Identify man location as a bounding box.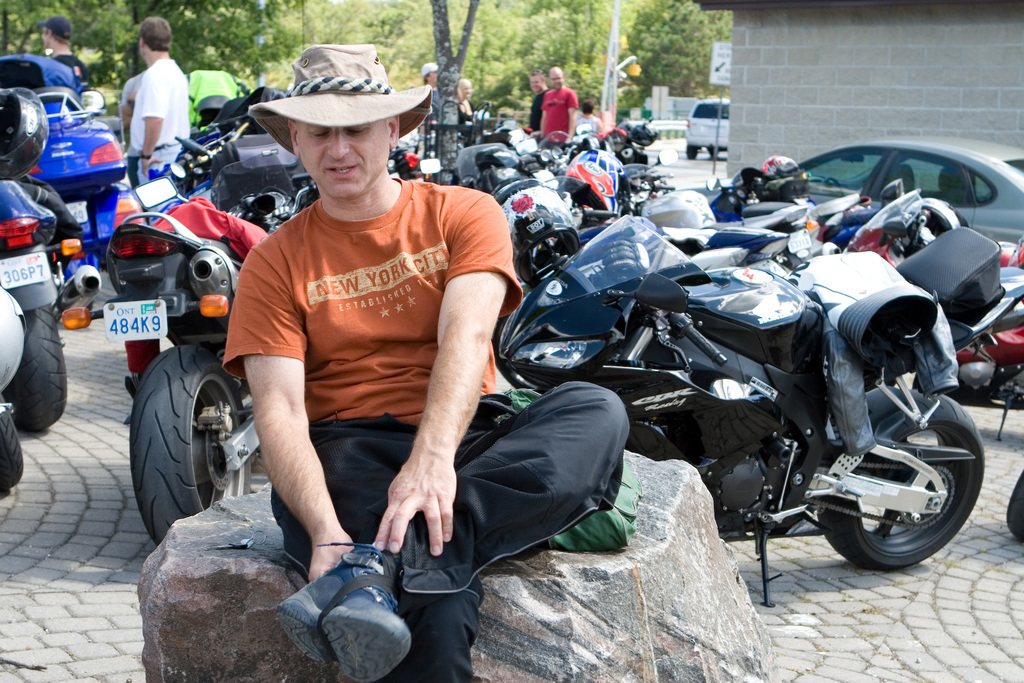
535 63 577 145.
